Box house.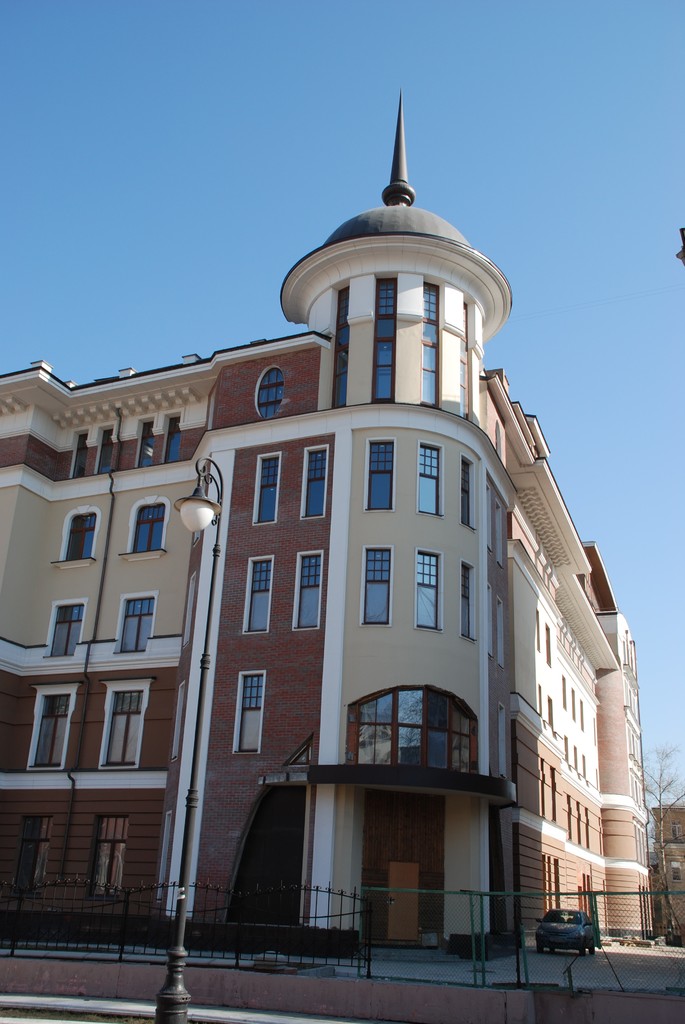
[30, 117, 669, 982].
